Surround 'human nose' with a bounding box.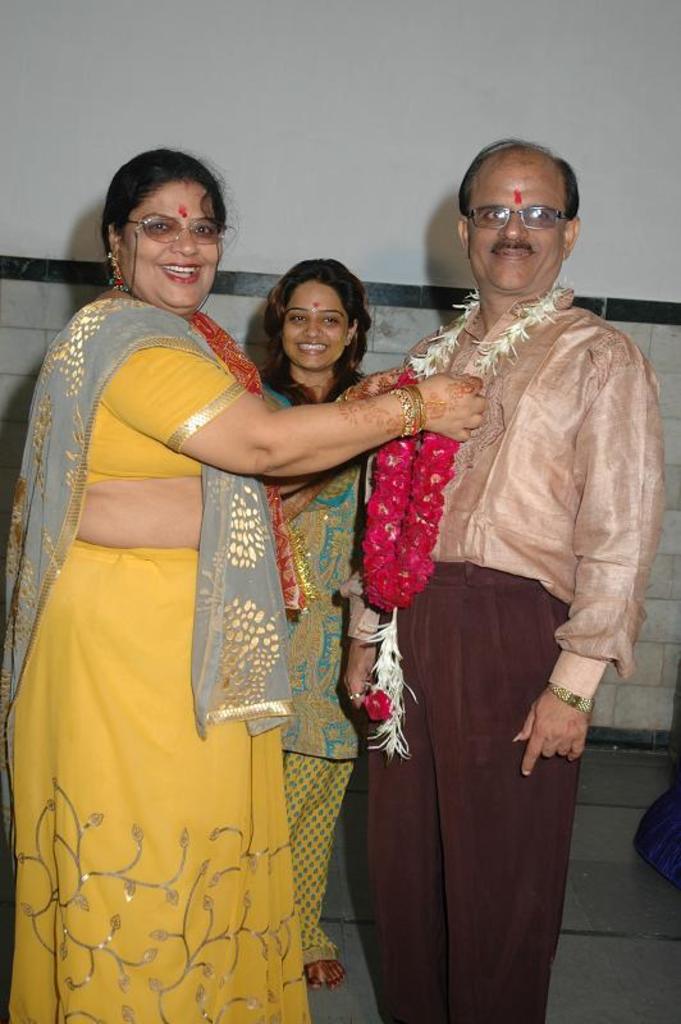
bbox=(497, 215, 525, 243).
